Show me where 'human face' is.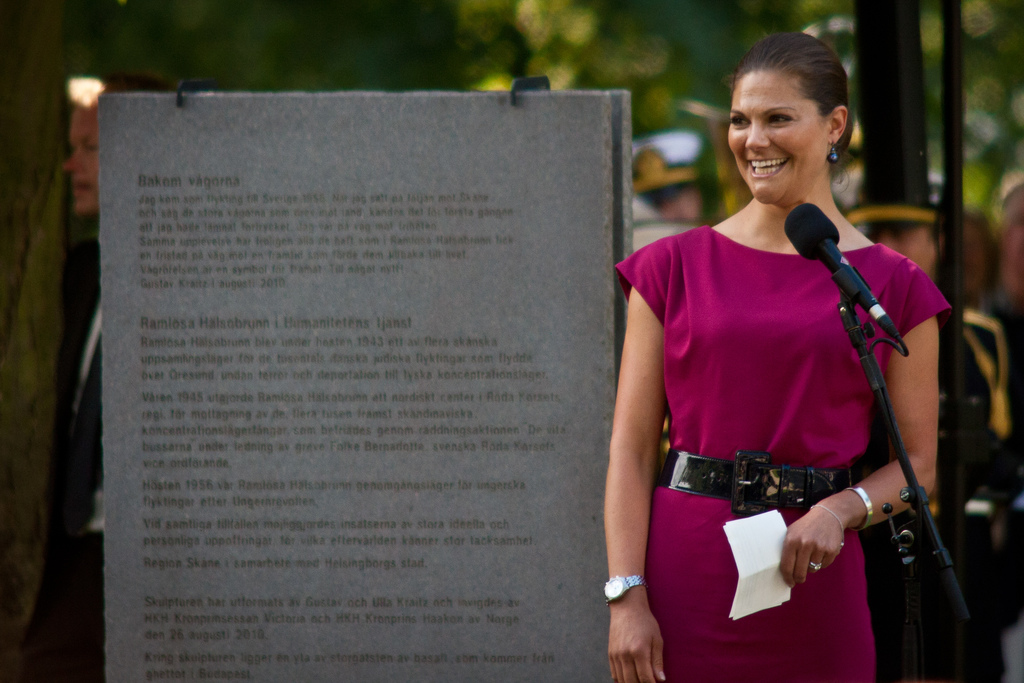
'human face' is at x1=727, y1=68, x2=826, y2=204.
